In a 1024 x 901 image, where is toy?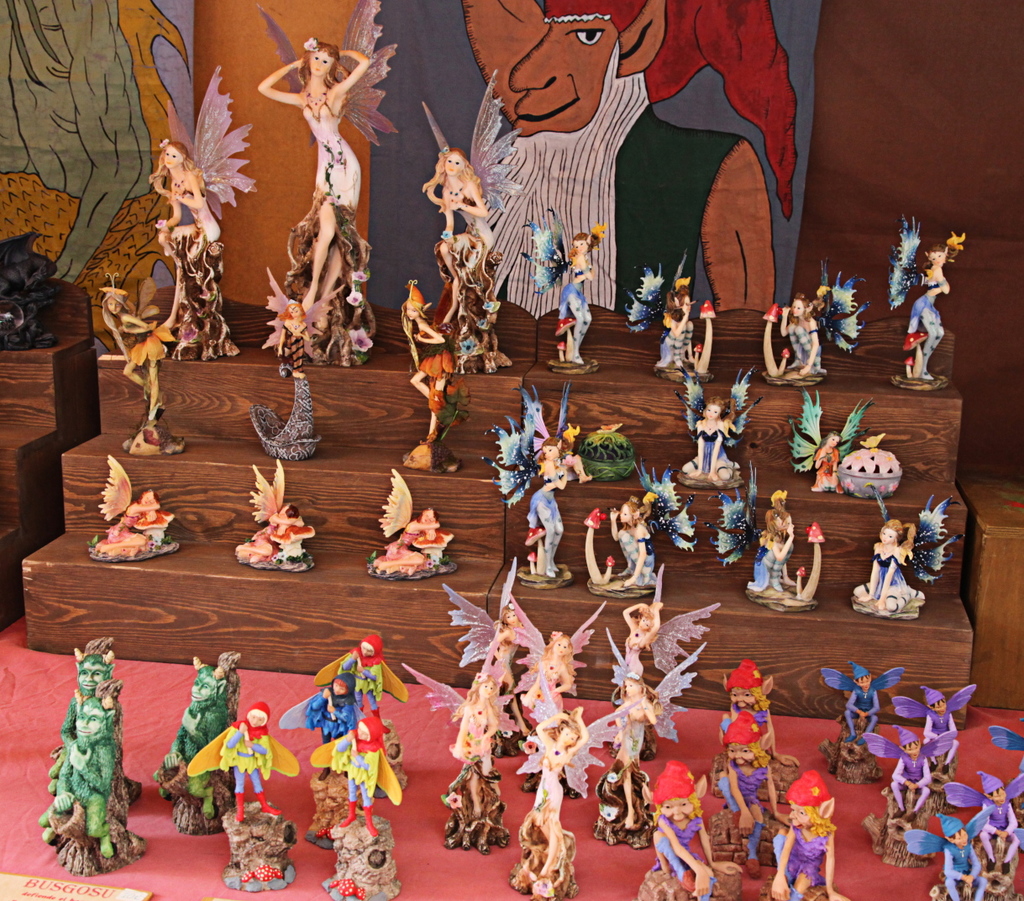
rect(596, 640, 706, 851).
